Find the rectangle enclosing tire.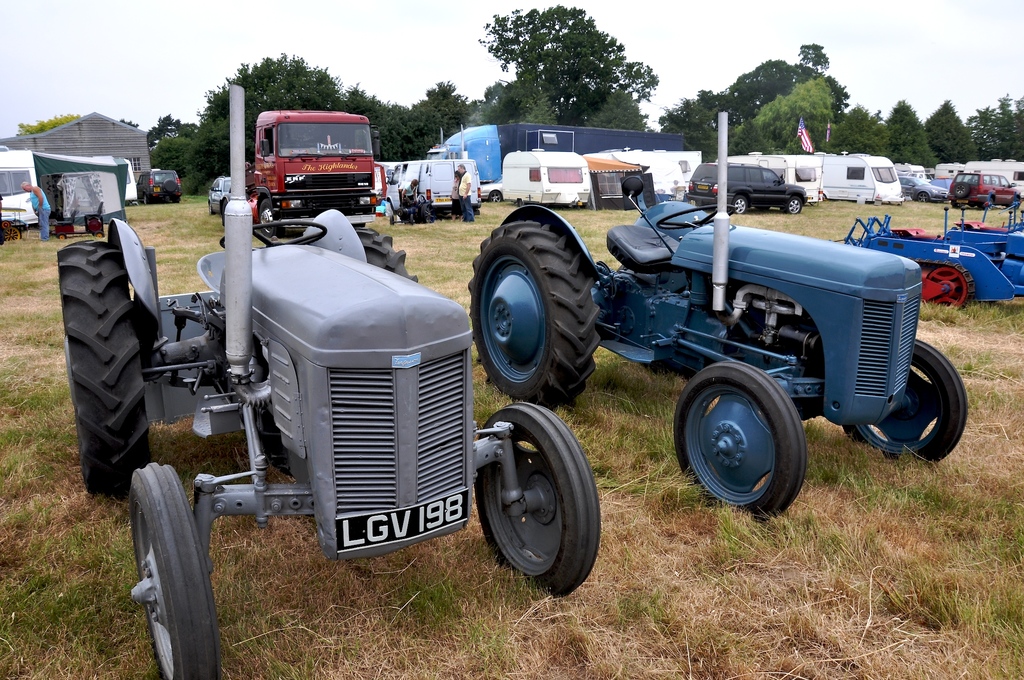
[x1=260, y1=198, x2=275, y2=236].
